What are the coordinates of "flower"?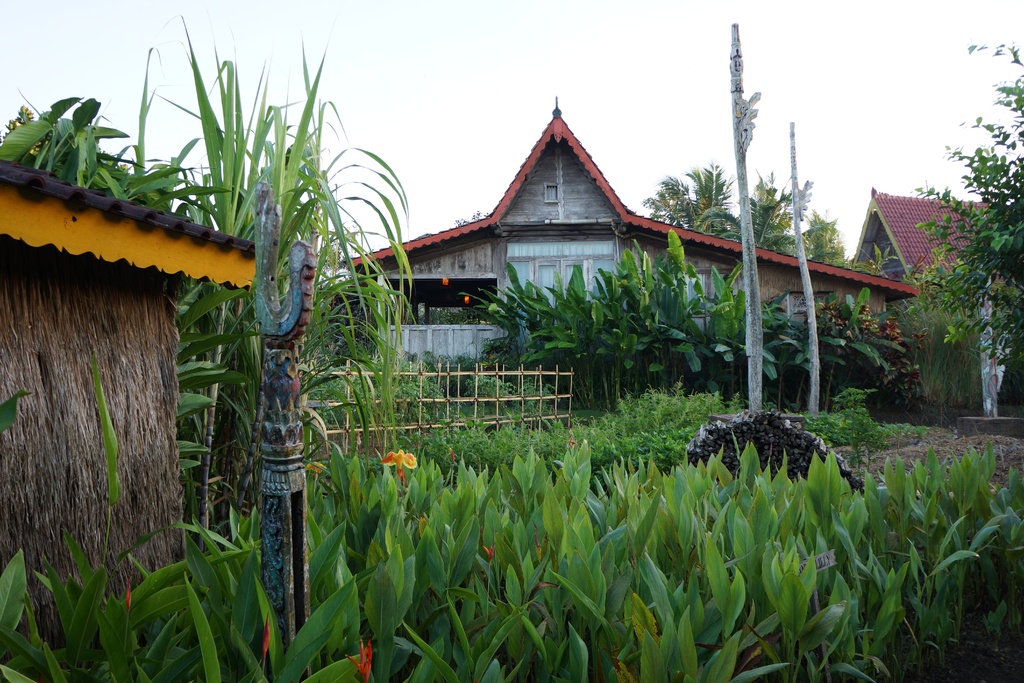
<bbox>123, 575, 134, 613</bbox>.
